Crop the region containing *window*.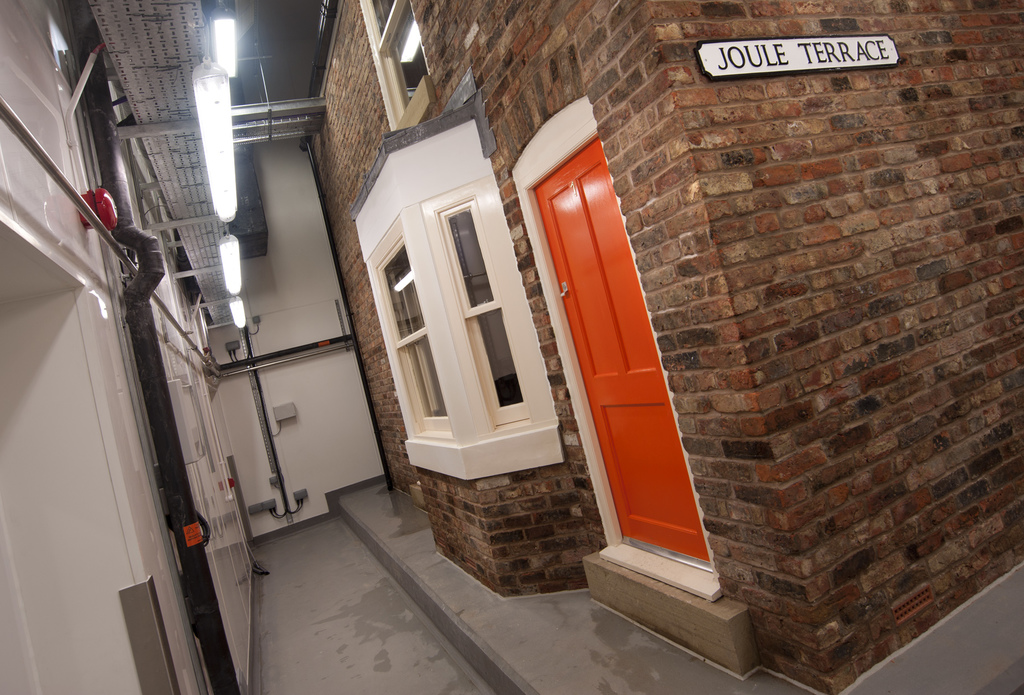
Crop region: crop(362, 0, 436, 139).
